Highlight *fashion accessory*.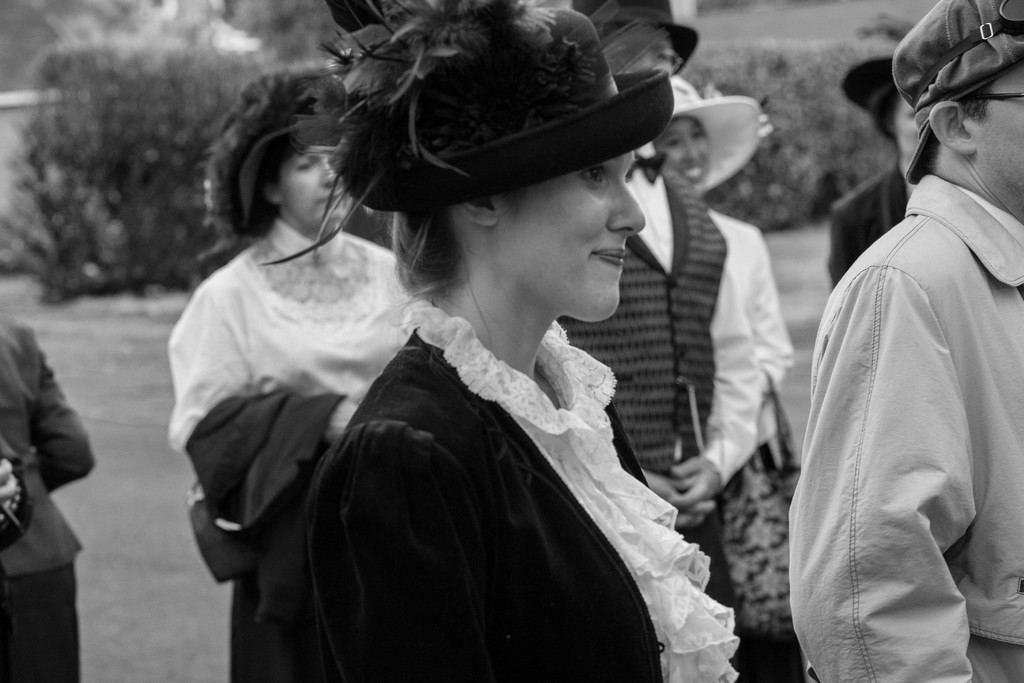
Highlighted region: 675/75/775/195.
